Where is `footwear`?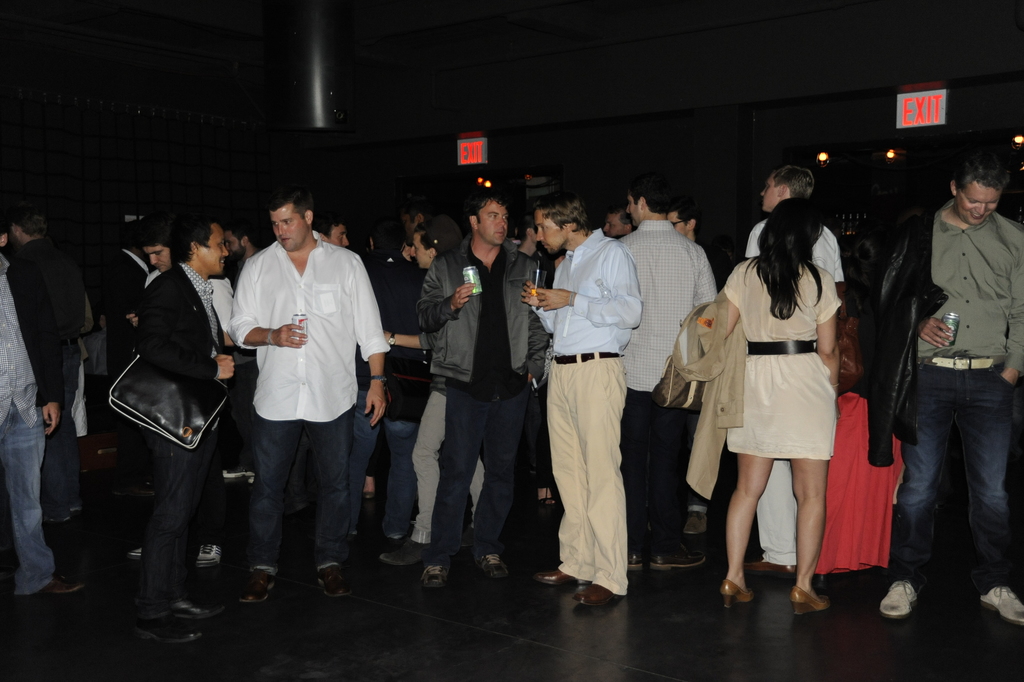
select_region(656, 548, 706, 569).
